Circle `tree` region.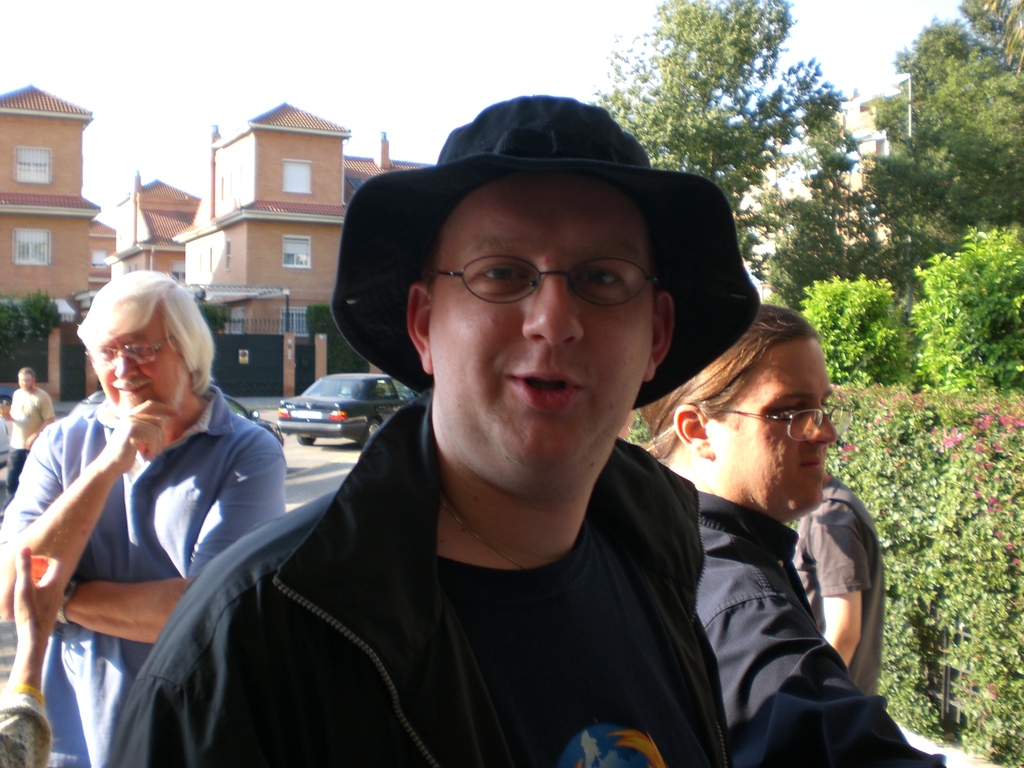
Region: (left=792, top=271, right=909, bottom=392).
